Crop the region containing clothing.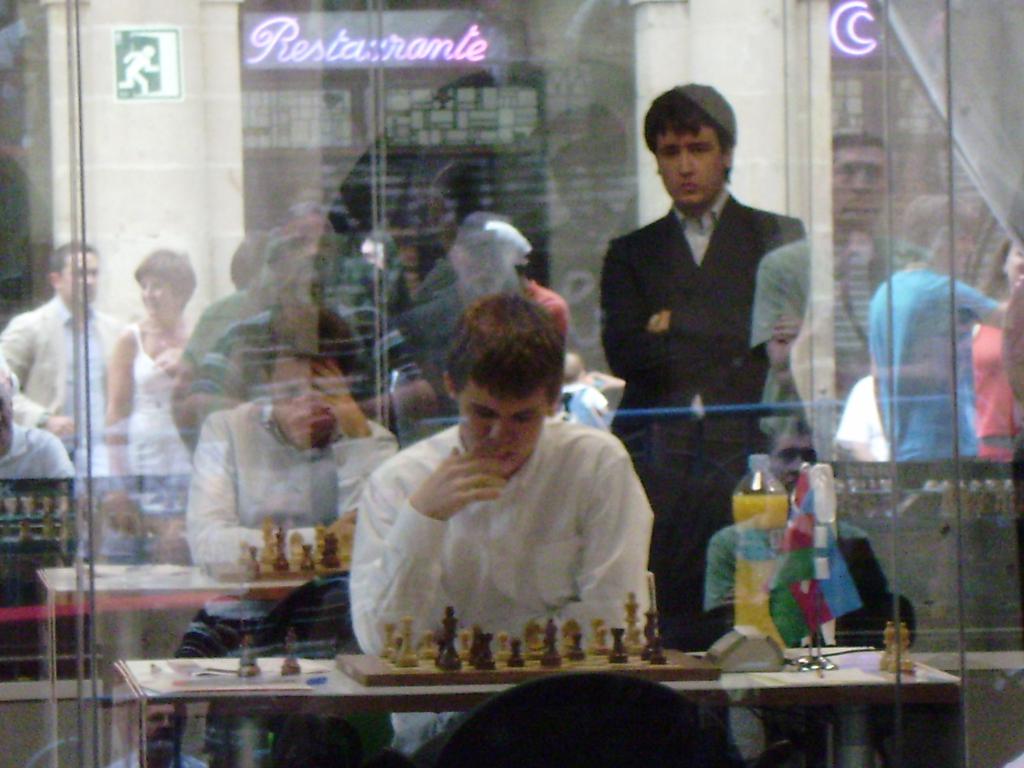
Crop region: 177,302,429,447.
